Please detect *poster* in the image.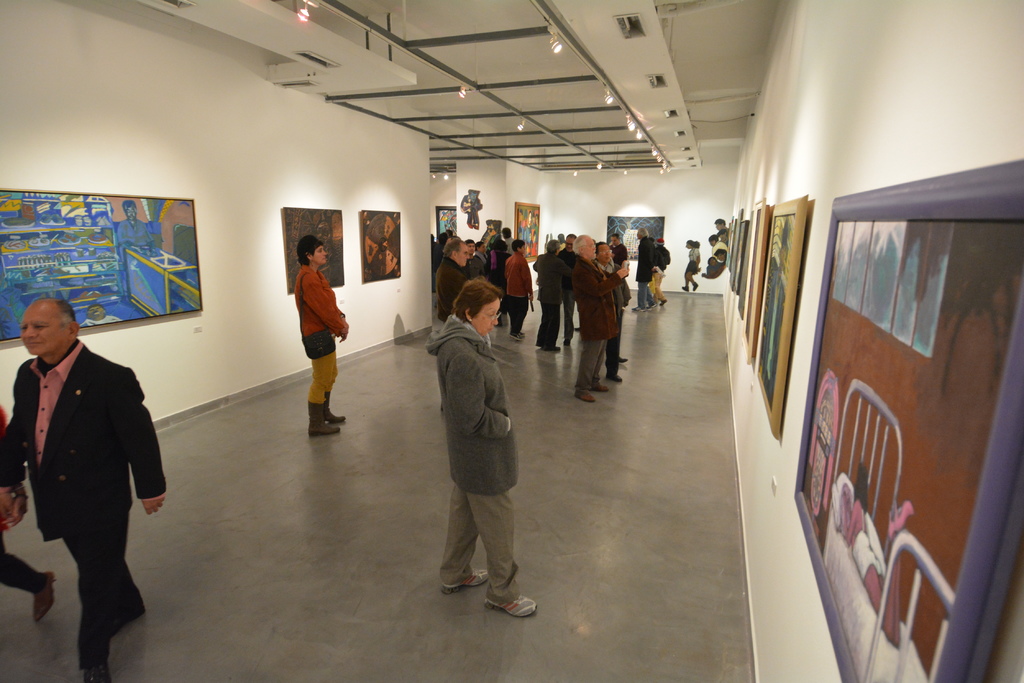
(x1=287, y1=211, x2=342, y2=292).
